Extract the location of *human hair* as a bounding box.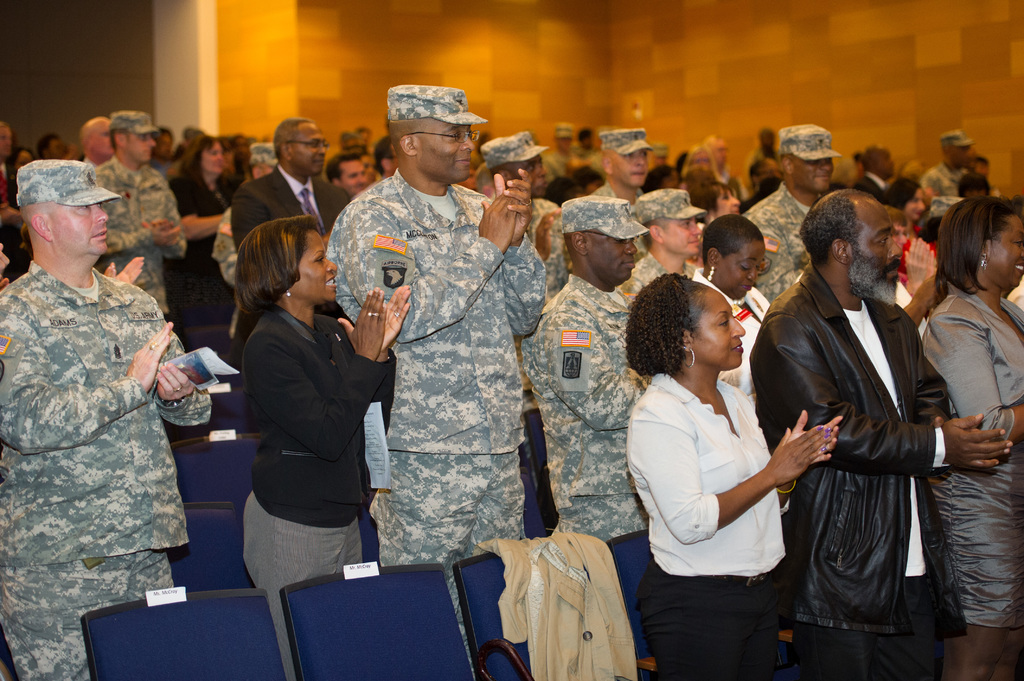
l=689, t=177, r=732, b=220.
